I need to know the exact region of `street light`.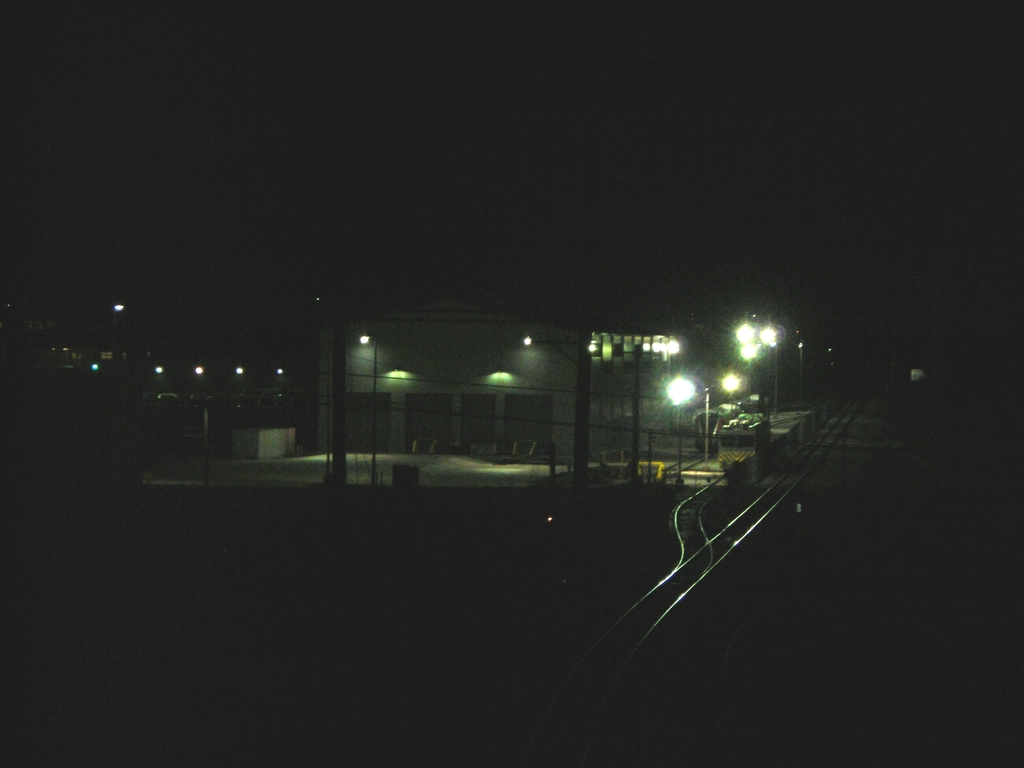
Region: 357/333/378/491.
